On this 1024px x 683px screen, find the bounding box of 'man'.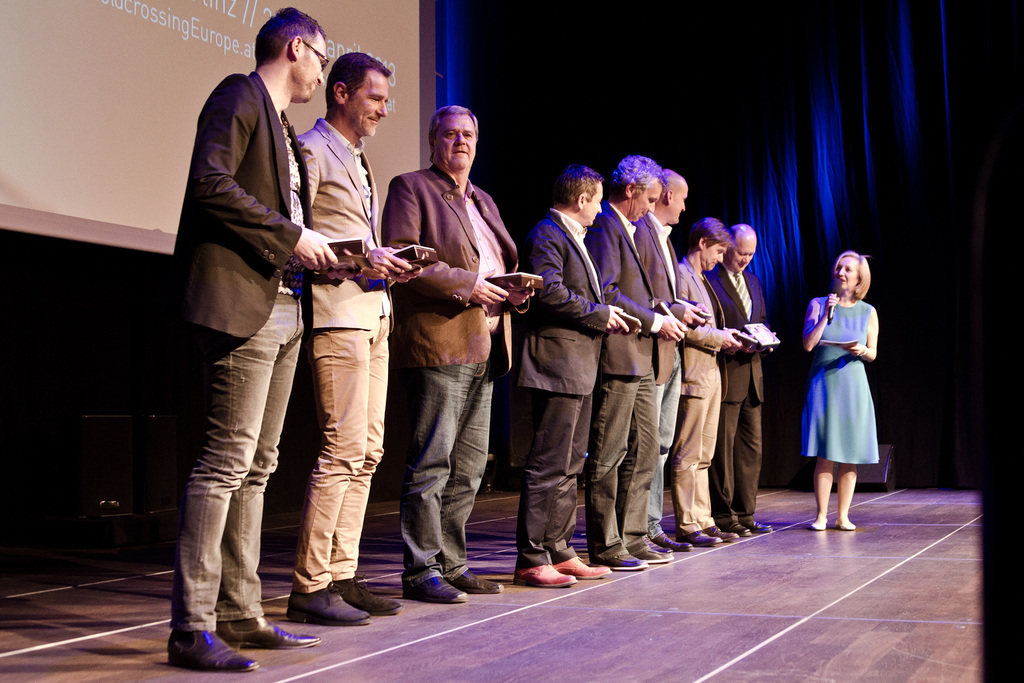
Bounding box: (x1=380, y1=106, x2=540, y2=604).
